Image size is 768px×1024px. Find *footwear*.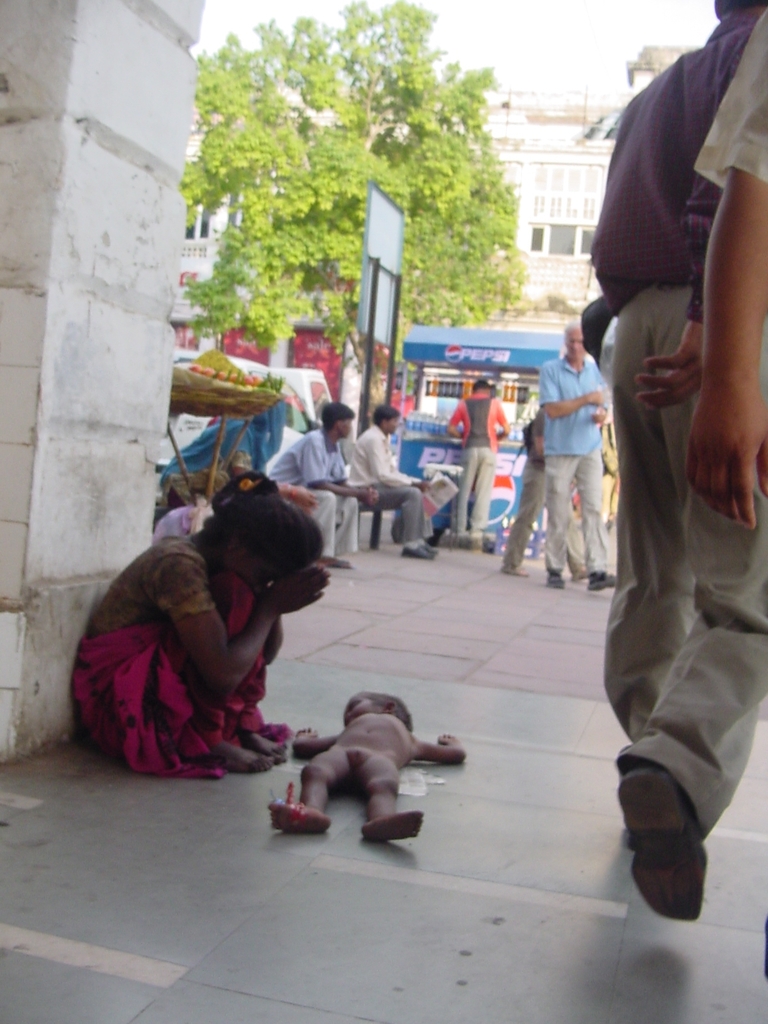
{"x1": 400, "y1": 538, "x2": 435, "y2": 562}.
